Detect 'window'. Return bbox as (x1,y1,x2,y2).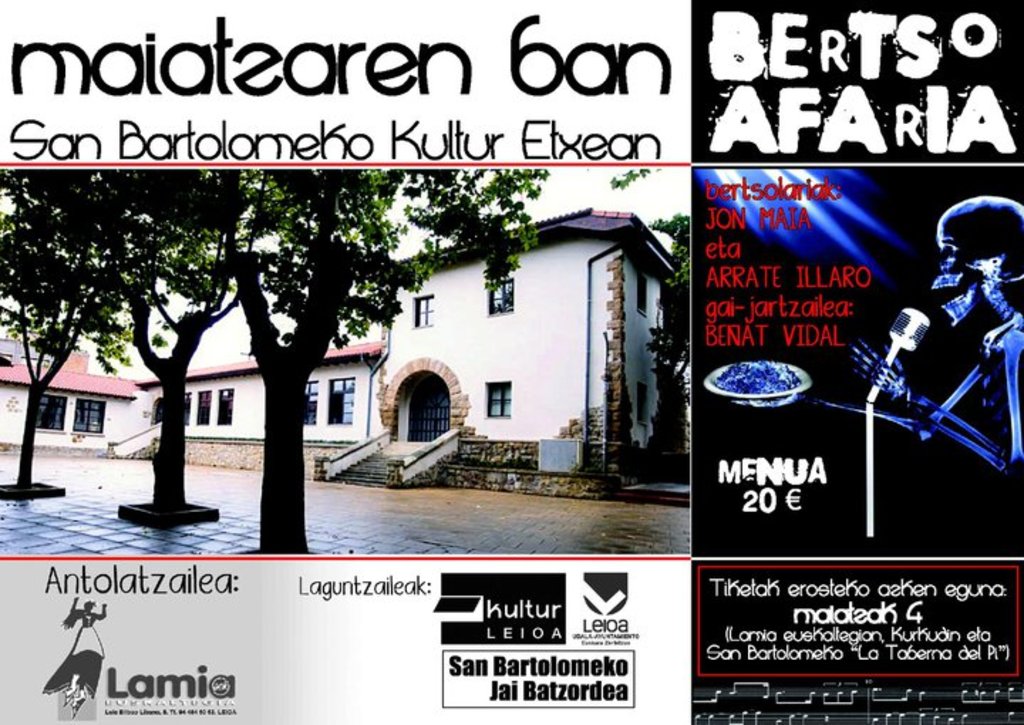
(215,384,235,429).
